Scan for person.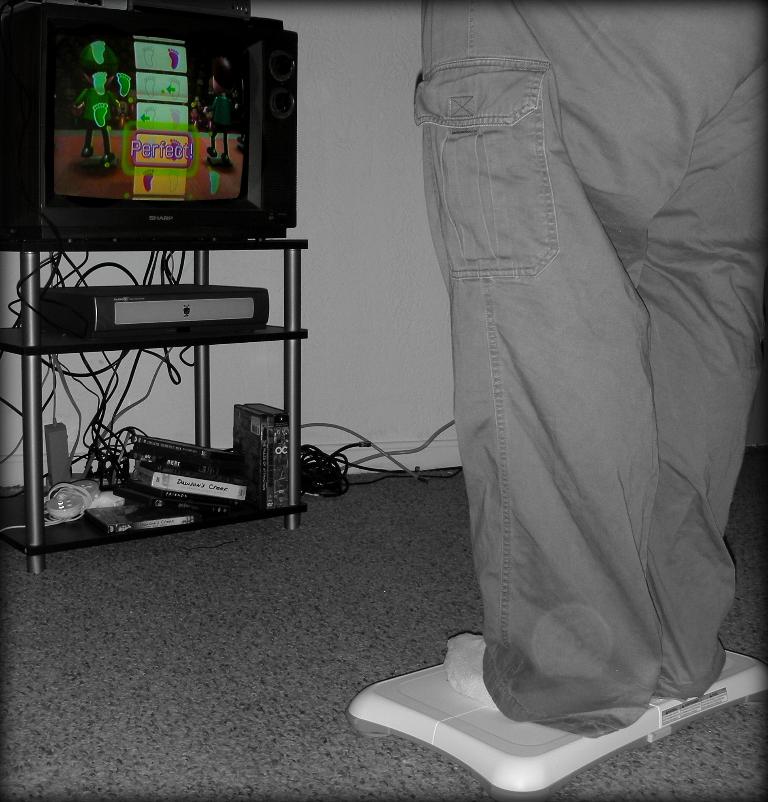
Scan result: BBox(367, 0, 767, 778).
